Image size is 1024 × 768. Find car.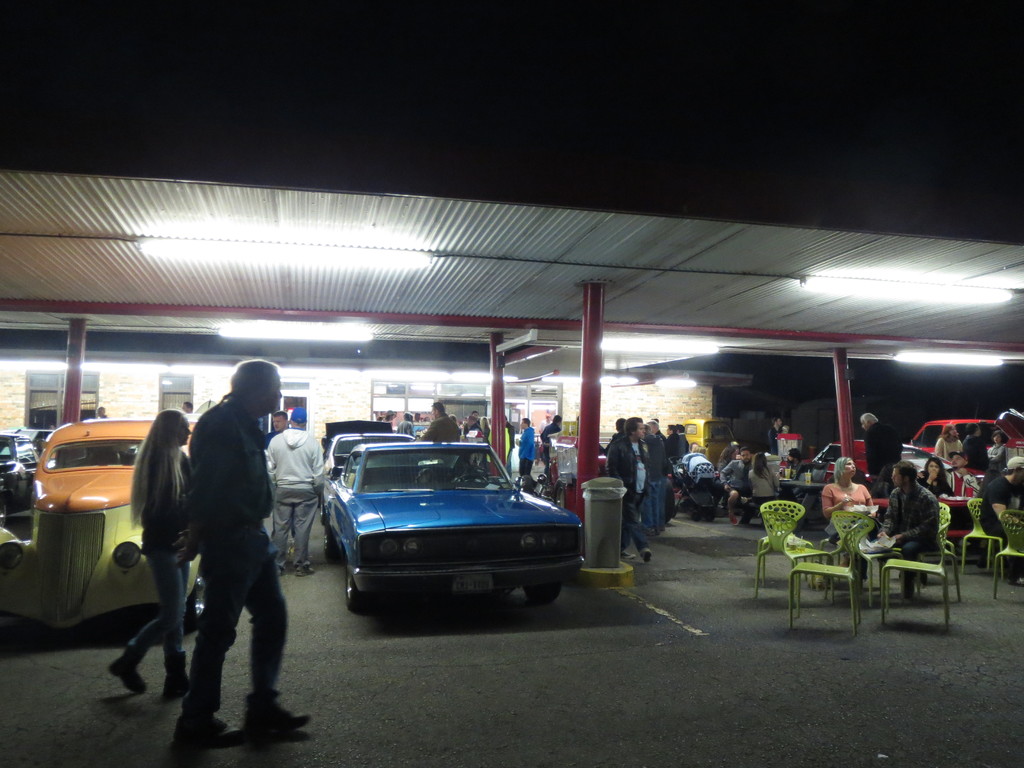
<region>898, 419, 1023, 503</region>.
